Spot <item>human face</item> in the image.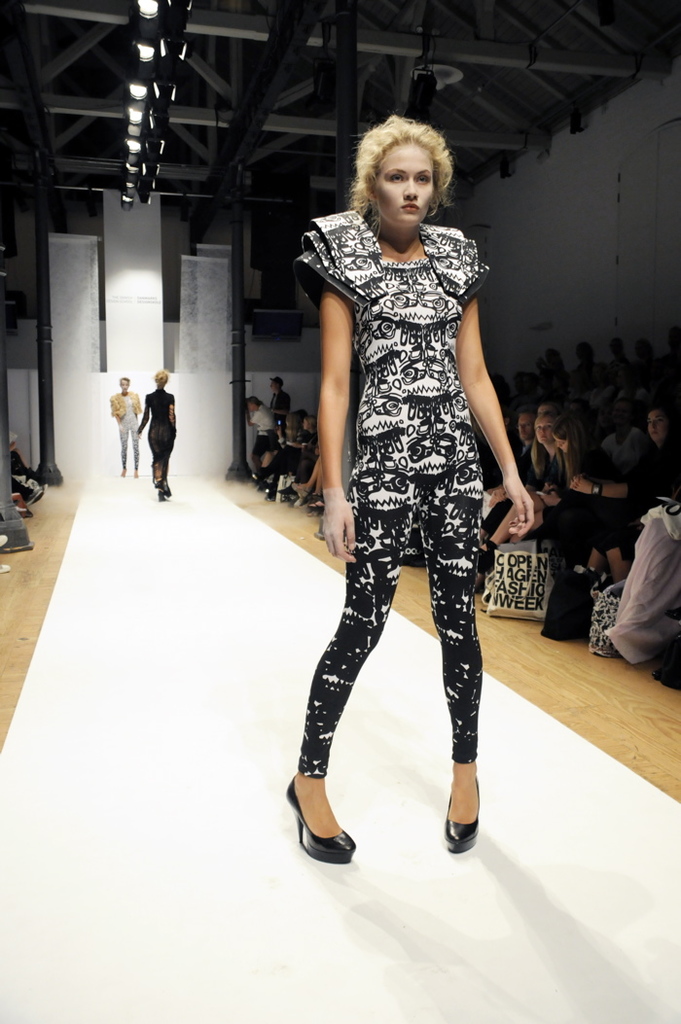
<item>human face</item> found at {"left": 535, "top": 419, "right": 549, "bottom": 444}.
